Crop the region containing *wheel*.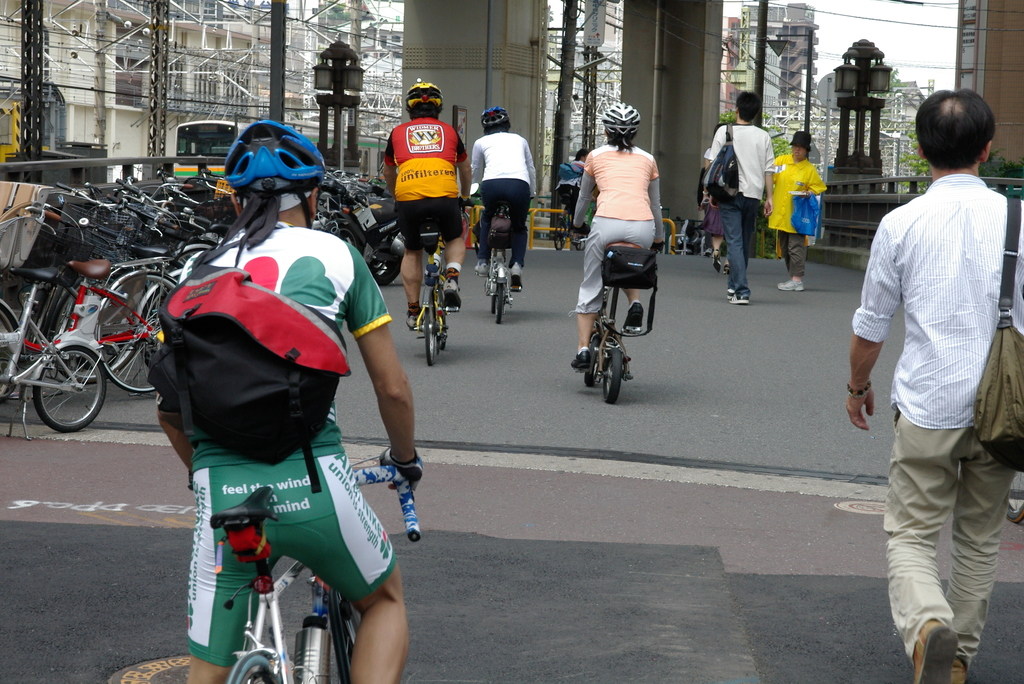
Crop region: [582,361,595,384].
